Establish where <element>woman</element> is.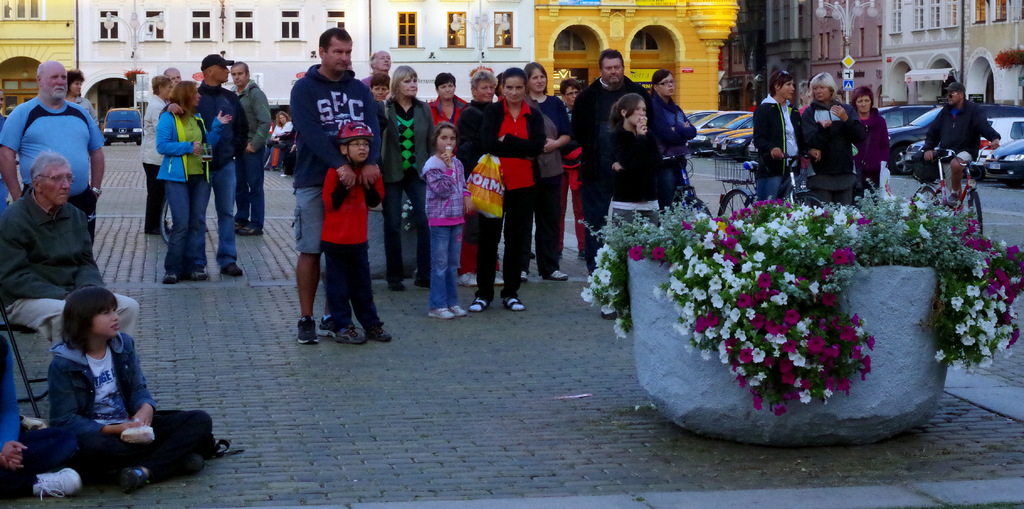
Established at 531/56/575/284.
